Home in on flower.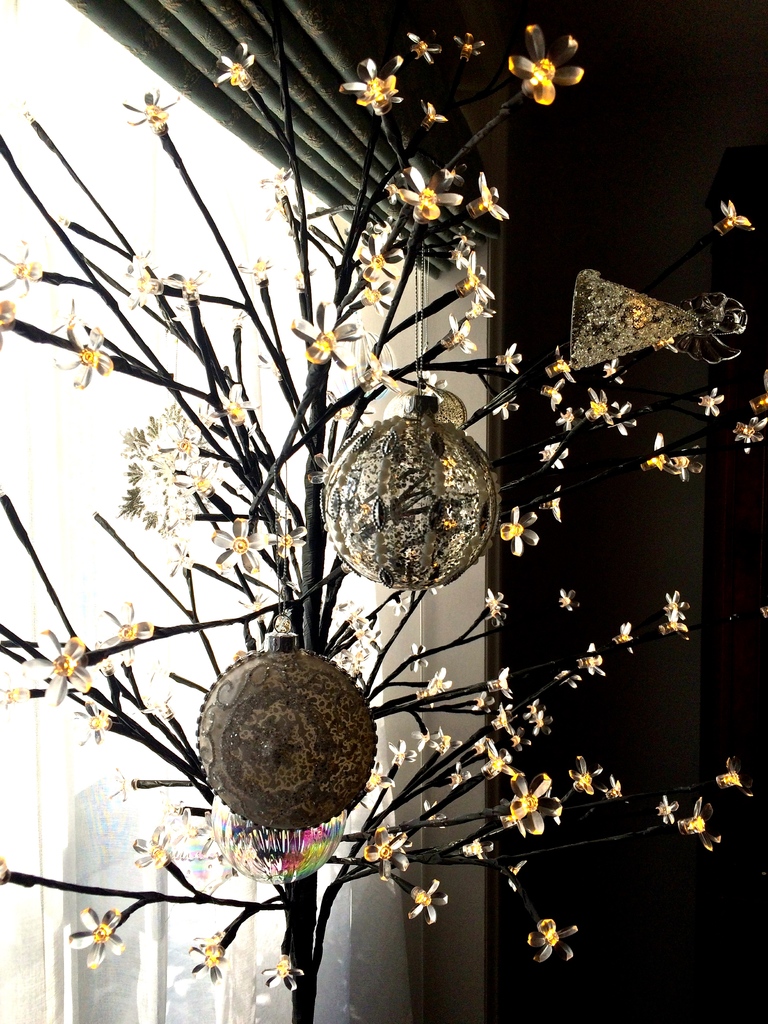
Homed in at region(477, 171, 510, 223).
